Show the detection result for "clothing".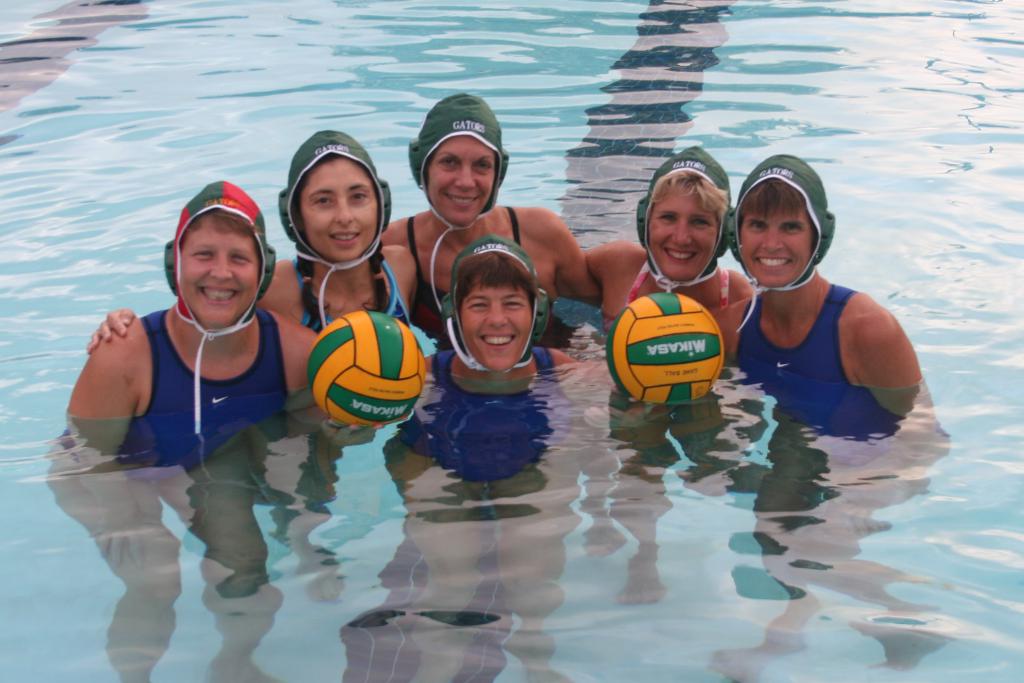
x1=716 y1=154 x2=842 y2=297.
